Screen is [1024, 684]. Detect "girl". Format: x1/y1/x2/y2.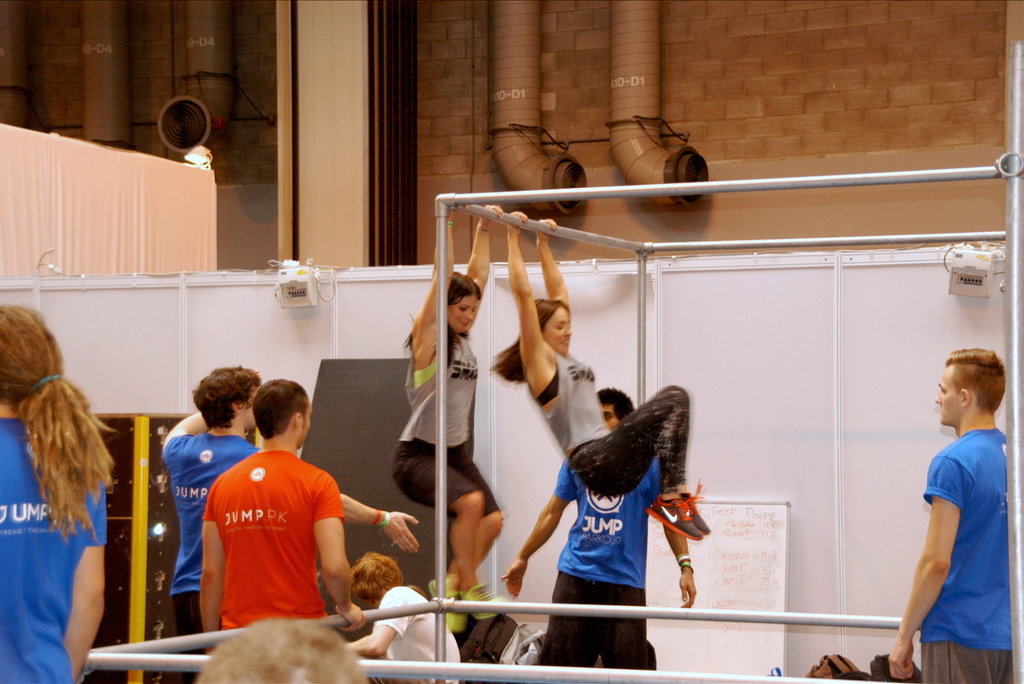
494/218/708/539.
